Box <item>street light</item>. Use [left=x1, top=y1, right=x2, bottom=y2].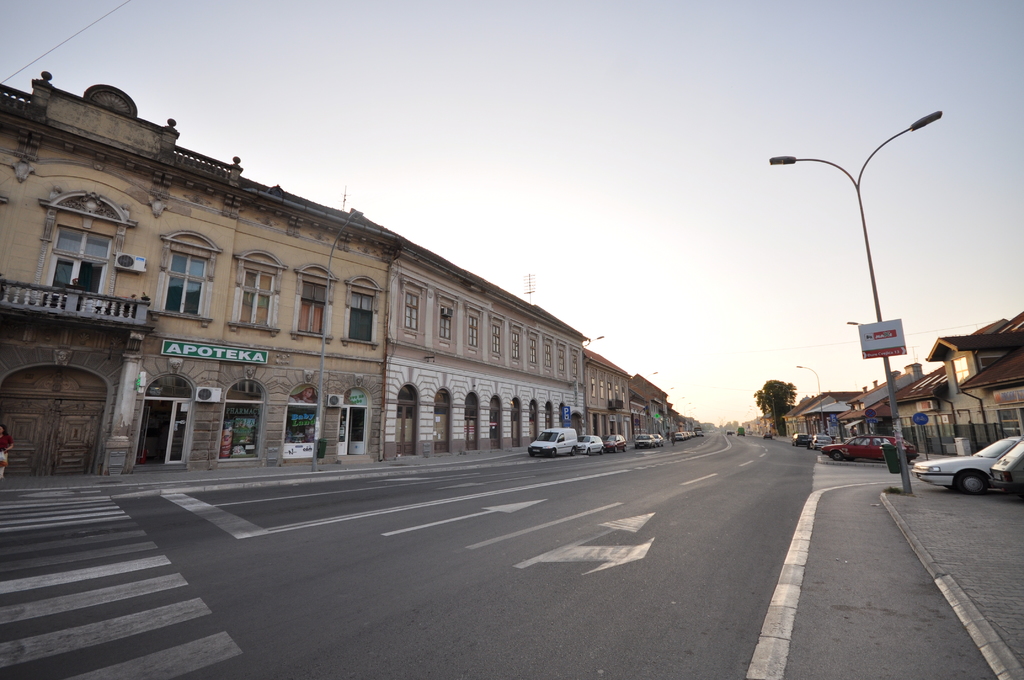
[left=580, top=335, right=604, bottom=432].
